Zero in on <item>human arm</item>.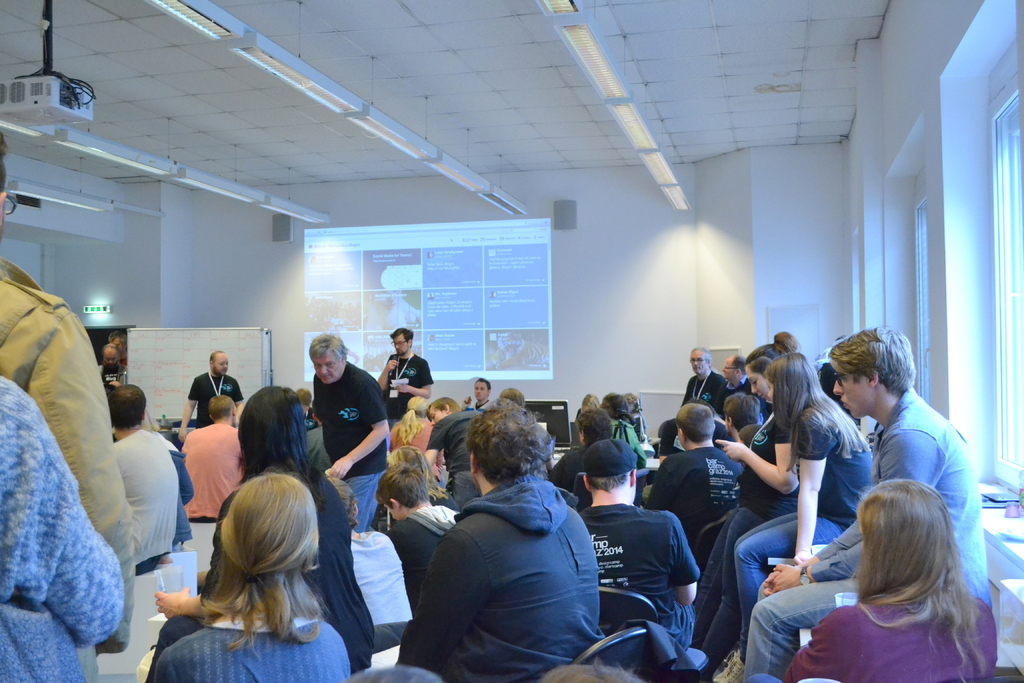
Zeroed in: bbox=[178, 375, 204, 446].
